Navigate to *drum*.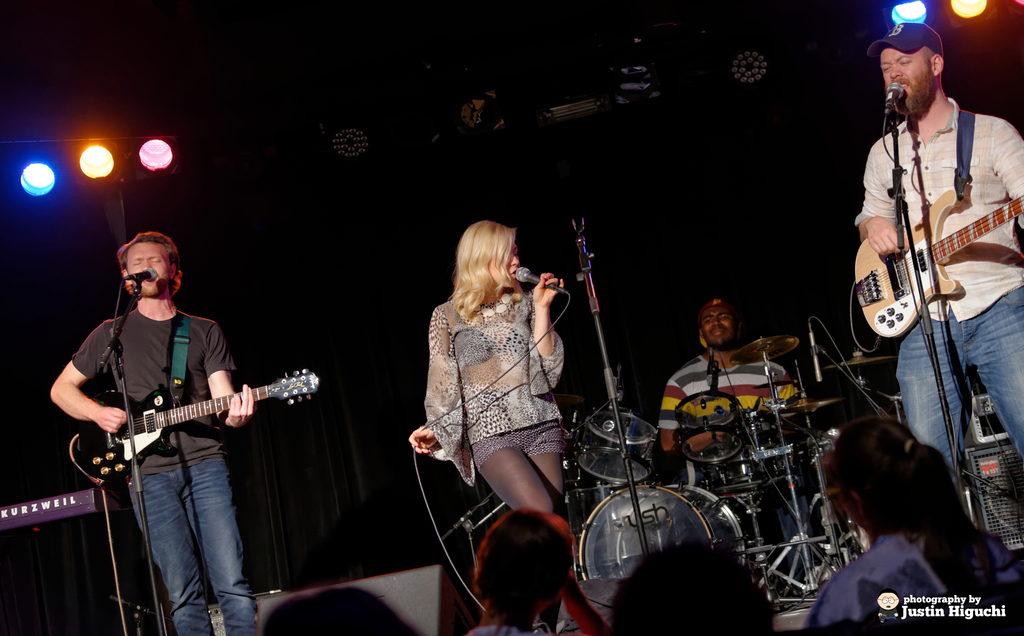
Navigation target: [579,408,661,485].
